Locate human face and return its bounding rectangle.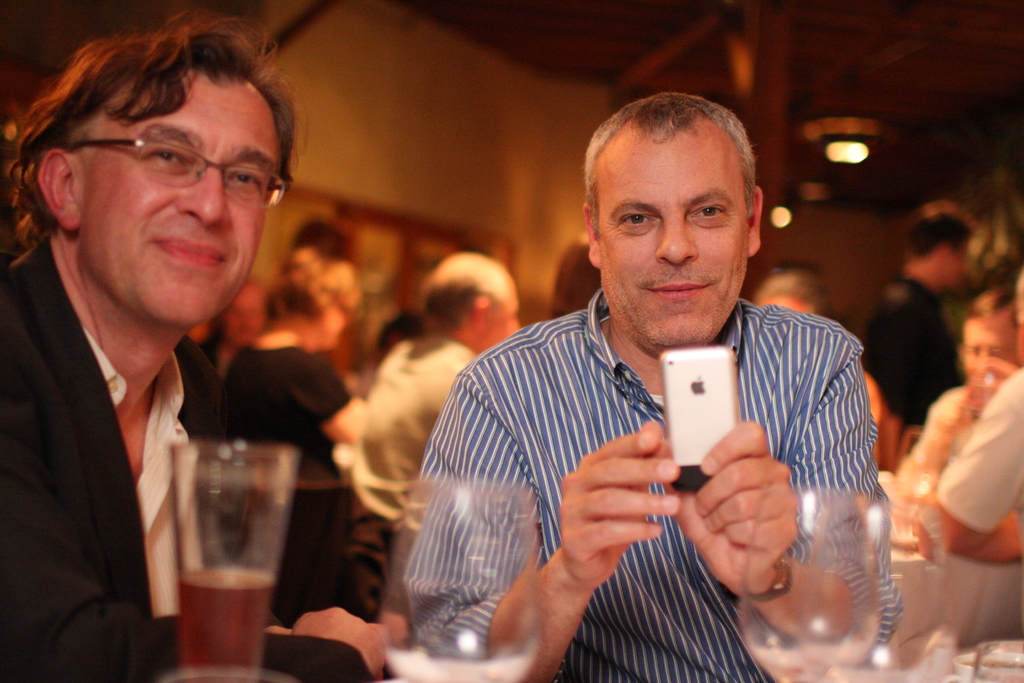
(left=316, top=297, right=353, bottom=347).
